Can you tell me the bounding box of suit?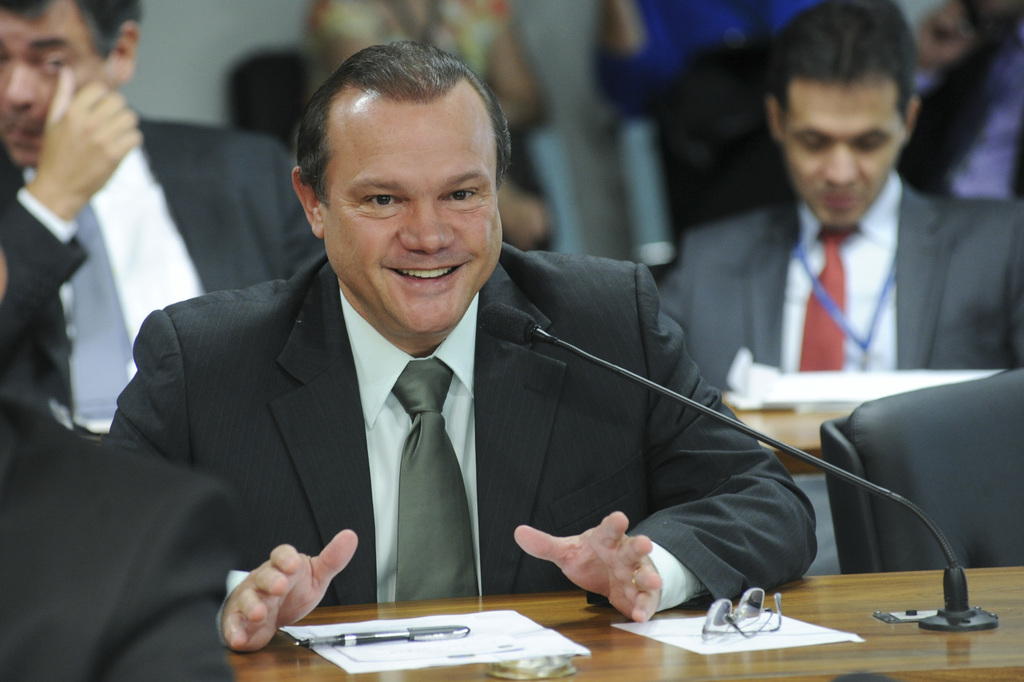
bbox=(83, 205, 742, 627).
